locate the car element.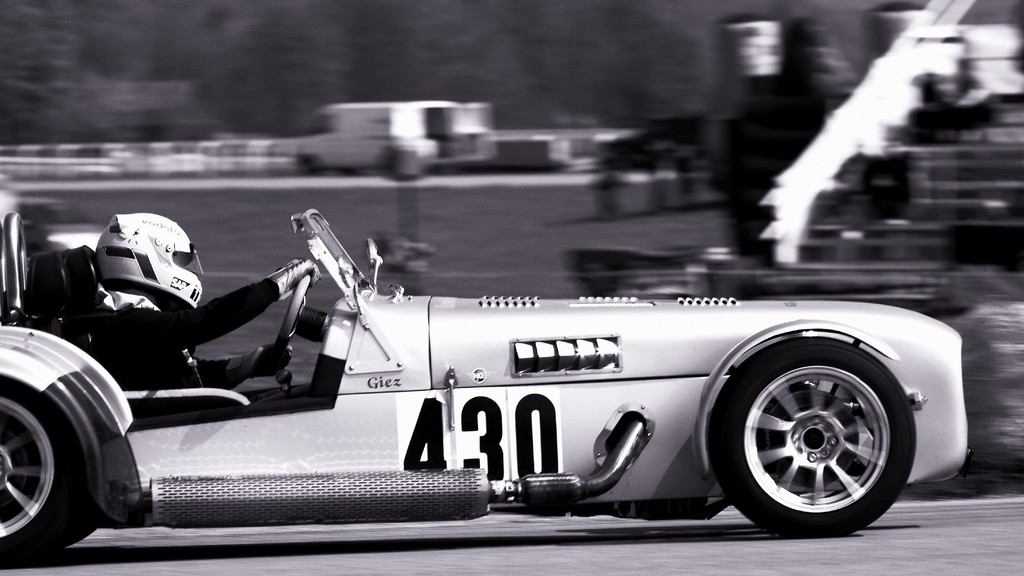
Element bbox: locate(0, 211, 979, 563).
